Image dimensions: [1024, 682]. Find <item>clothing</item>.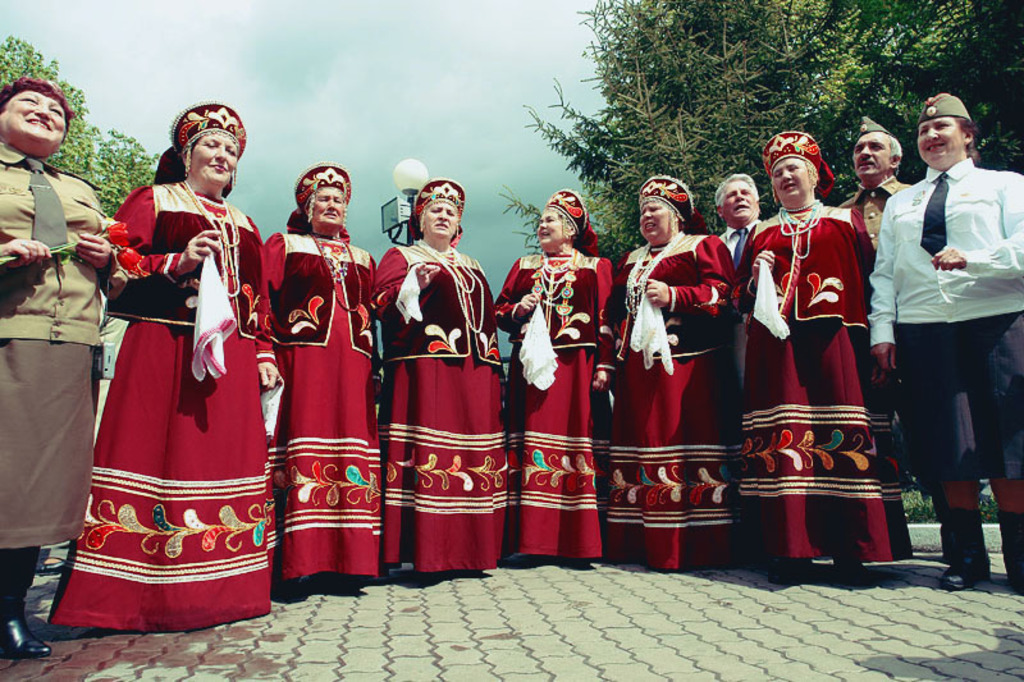
bbox(837, 174, 948, 543).
